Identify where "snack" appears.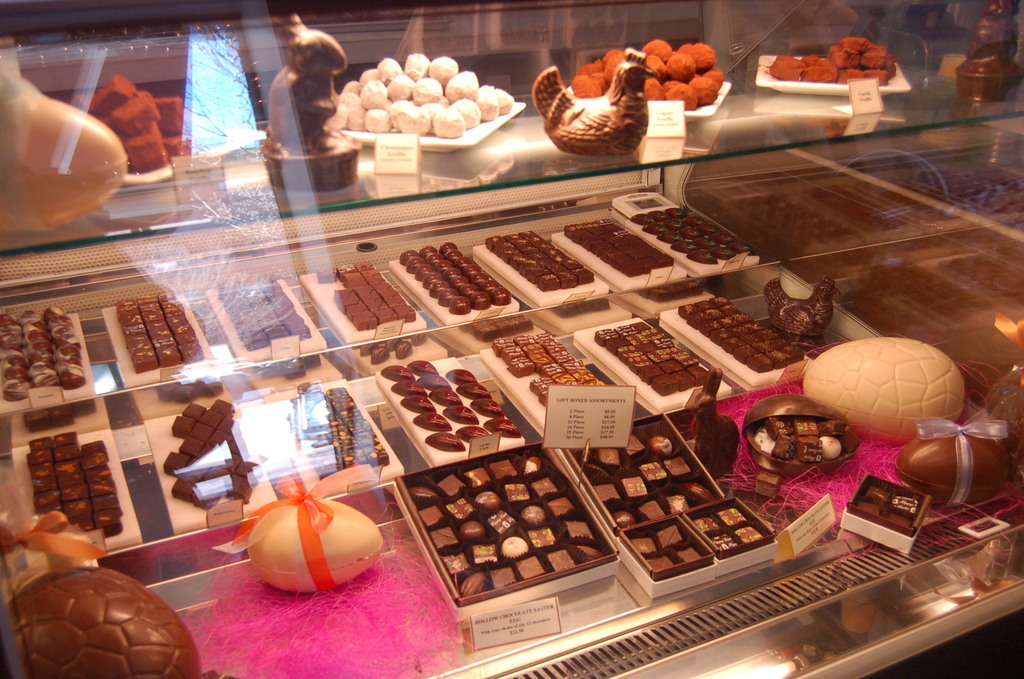
Appears at crop(535, 475, 556, 497).
